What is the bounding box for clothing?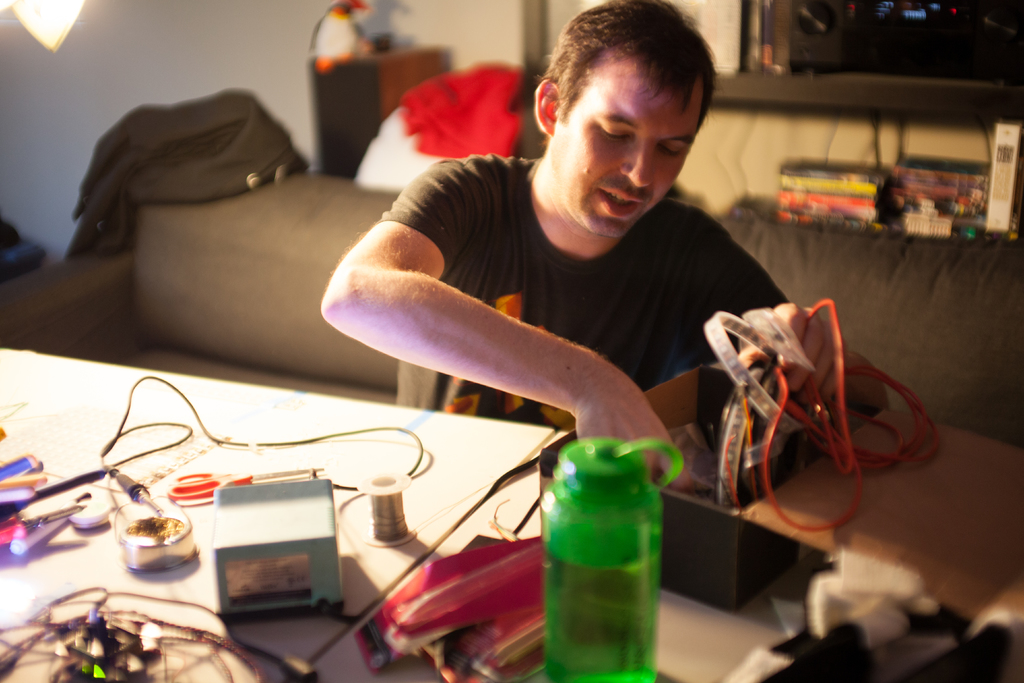
rect(311, 3, 373, 68).
